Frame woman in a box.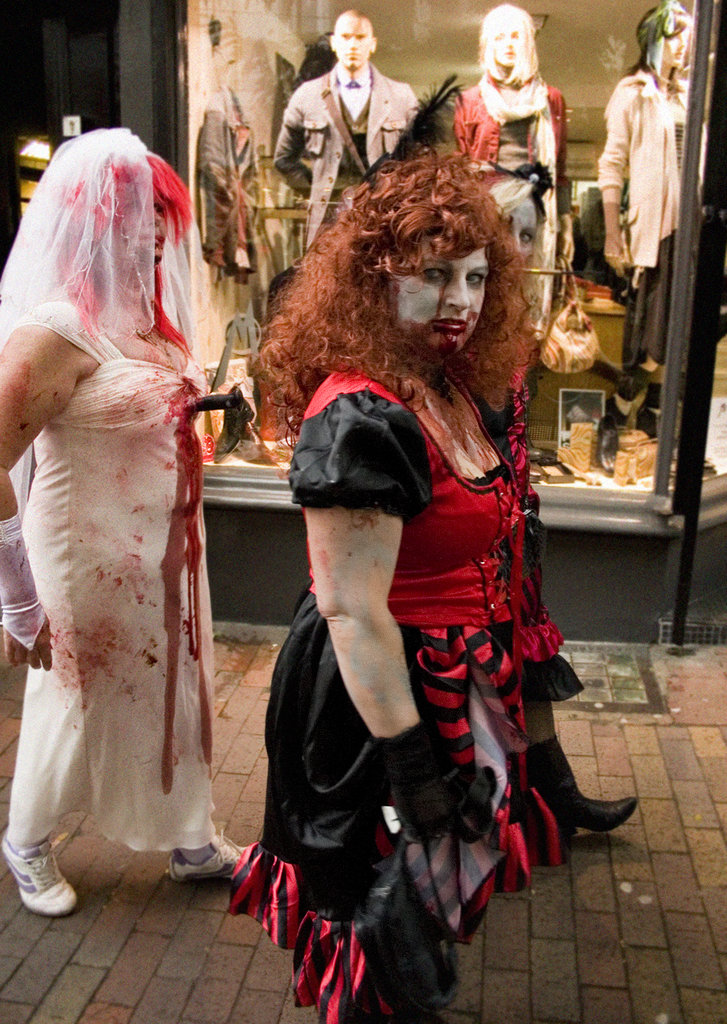
detection(434, 2, 562, 438).
